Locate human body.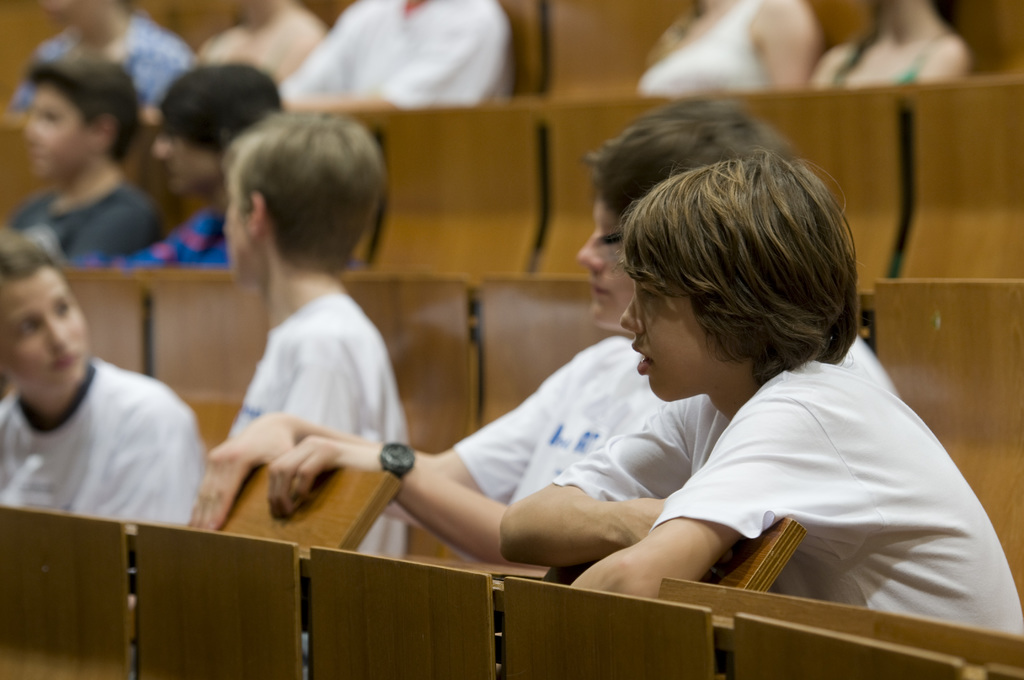
Bounding box: box=[636, 0, 826, 95].
